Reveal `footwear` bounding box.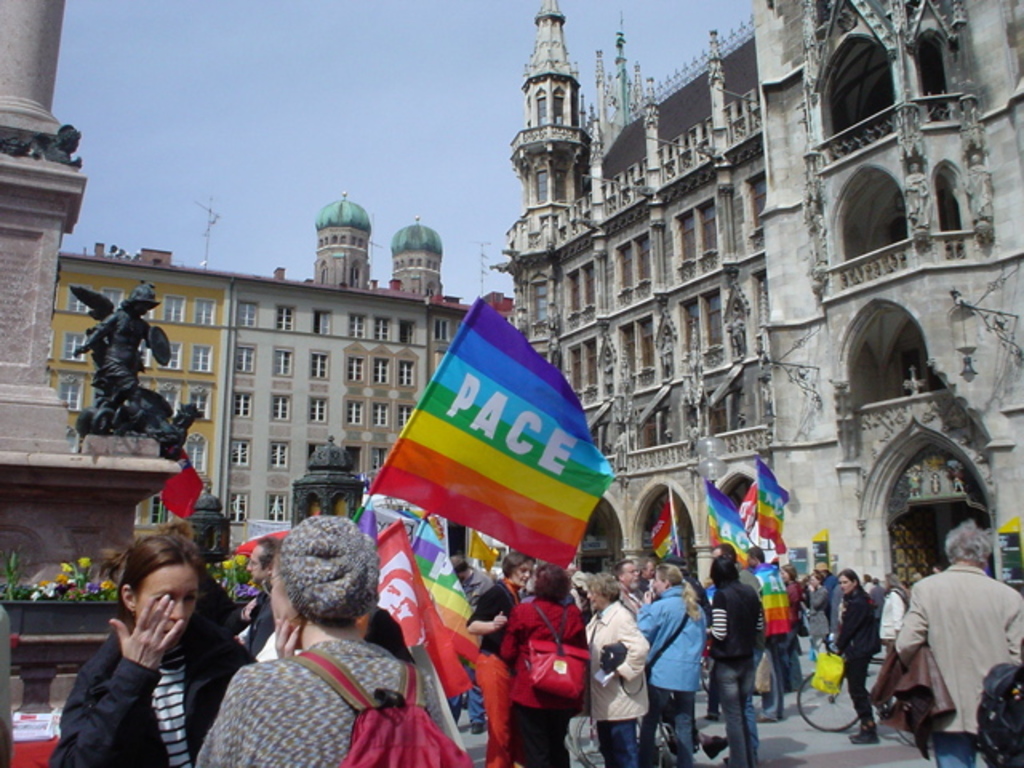
Revealed: rect(690, 726, 726, 762).
